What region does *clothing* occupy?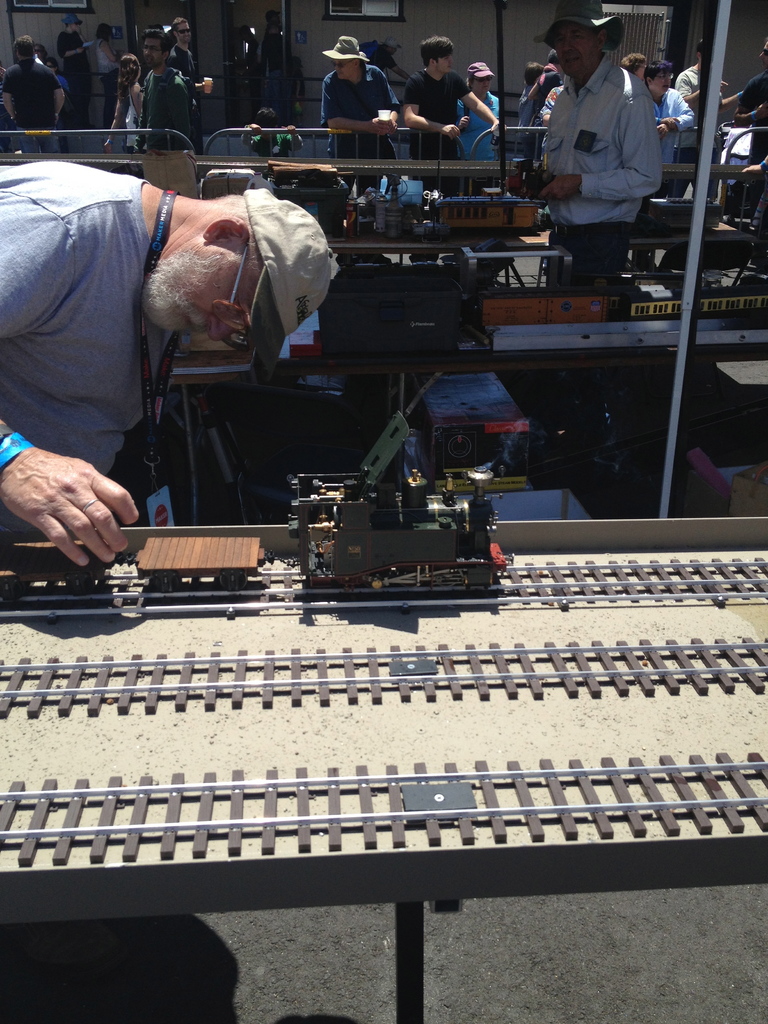
box(450, 88, 508, 165).
